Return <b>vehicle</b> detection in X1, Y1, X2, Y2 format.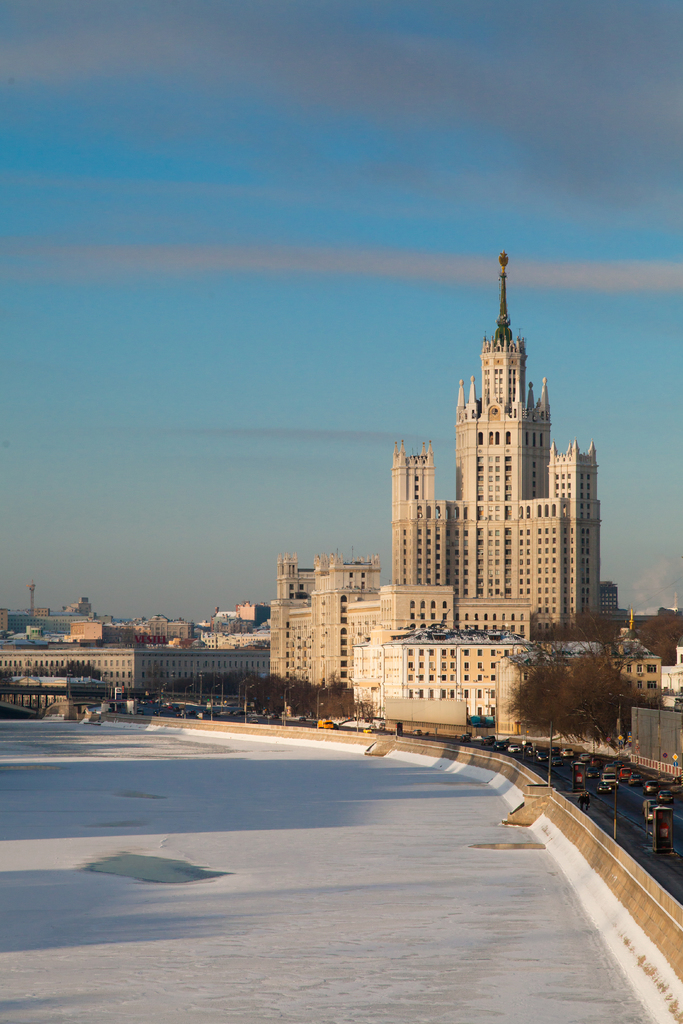
317, 720, 333, 729.
